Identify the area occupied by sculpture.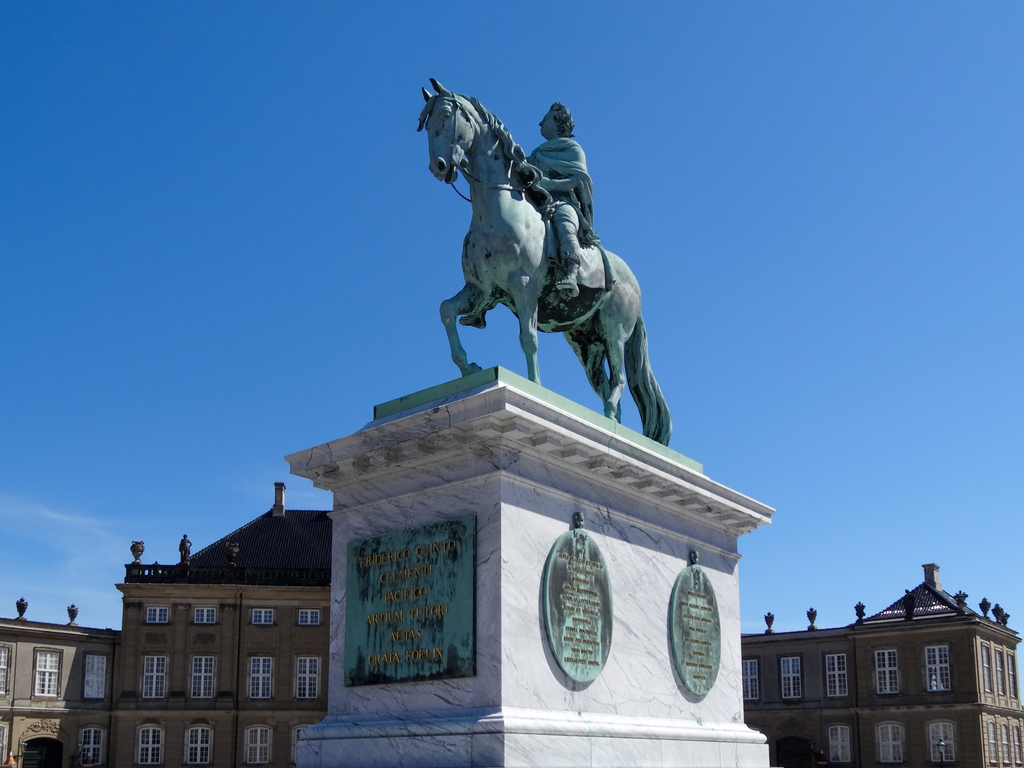
Area: 901, 584, 910, 623.
